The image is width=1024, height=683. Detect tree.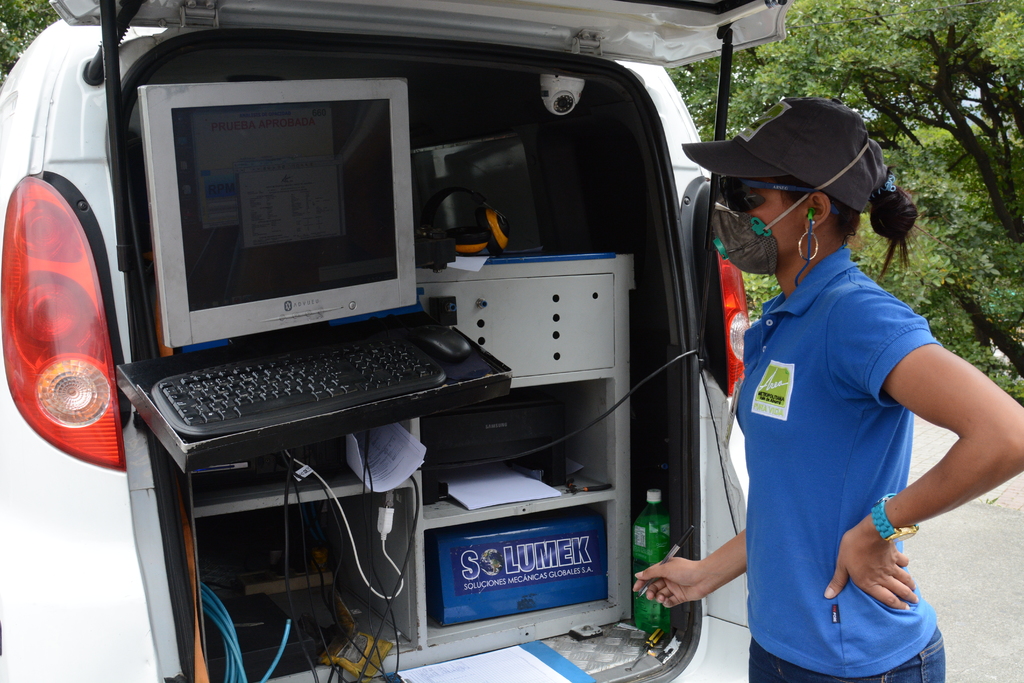
Detection: select_region(0, 0, 60, 83).
